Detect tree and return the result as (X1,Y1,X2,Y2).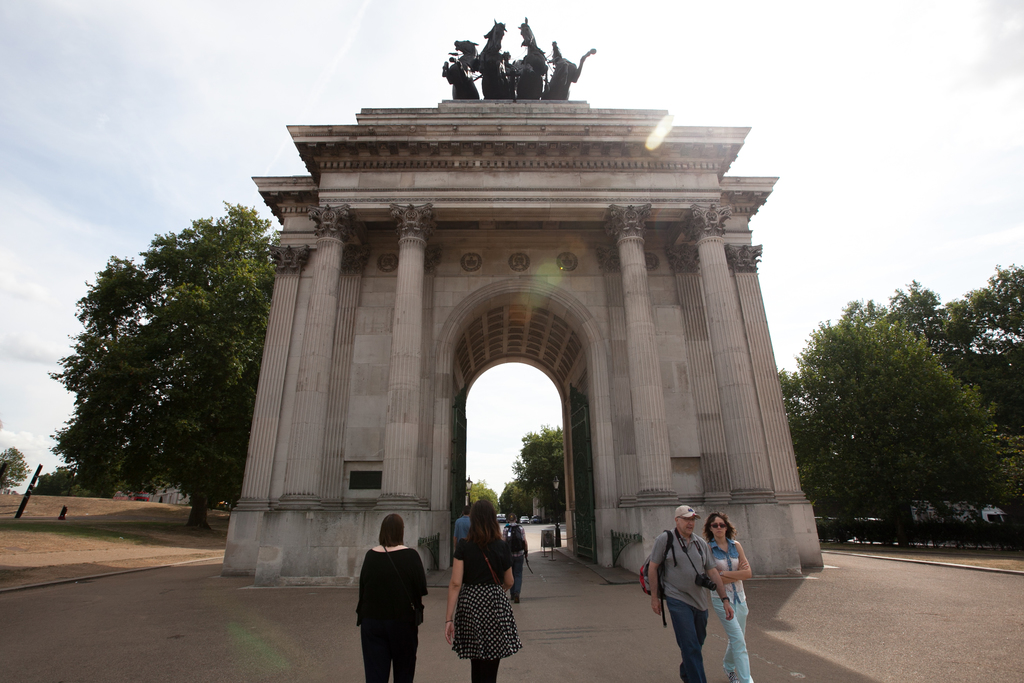
(0,442,52,486).
